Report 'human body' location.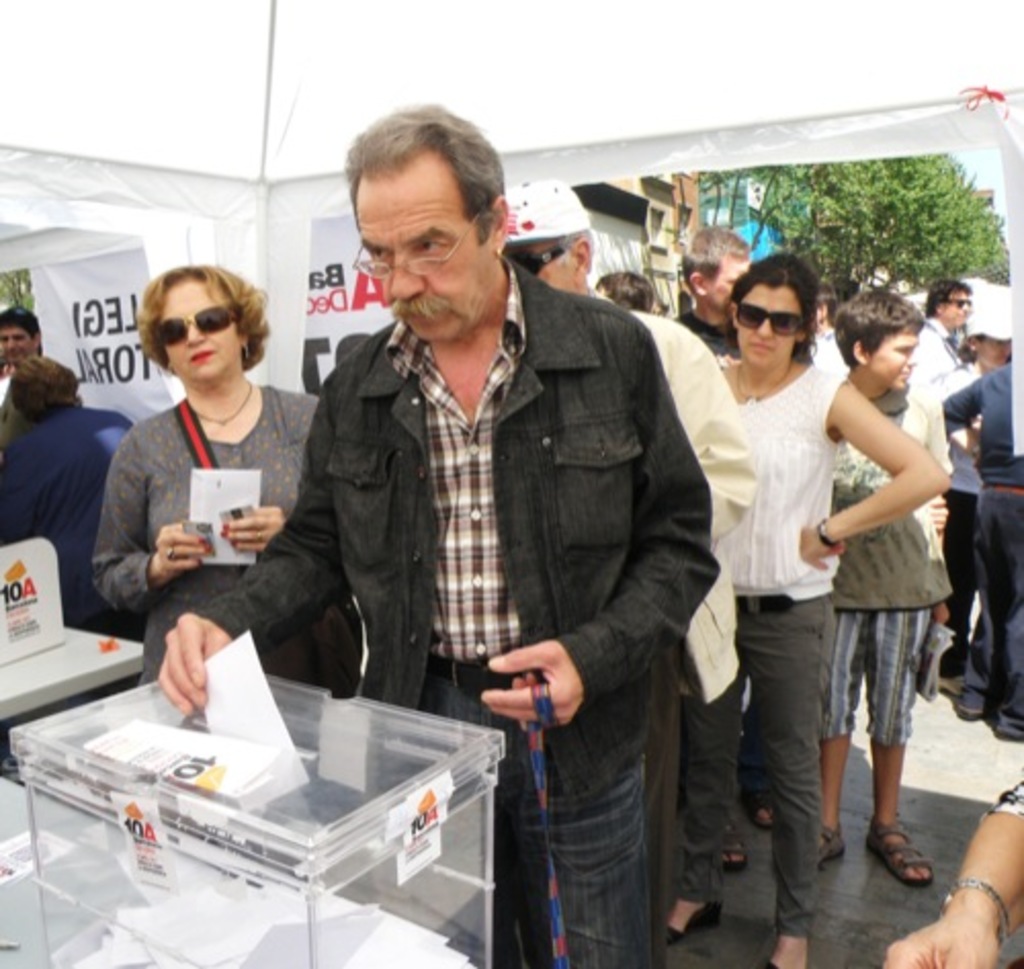
Report: [left=670, top=234, right=752, bottom=836].
